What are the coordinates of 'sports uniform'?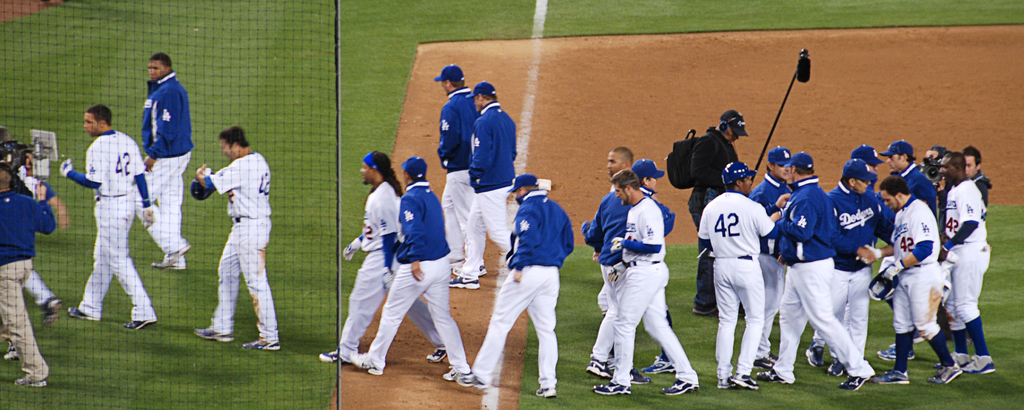
[left=205, top=152, right=280, bottom=354].
